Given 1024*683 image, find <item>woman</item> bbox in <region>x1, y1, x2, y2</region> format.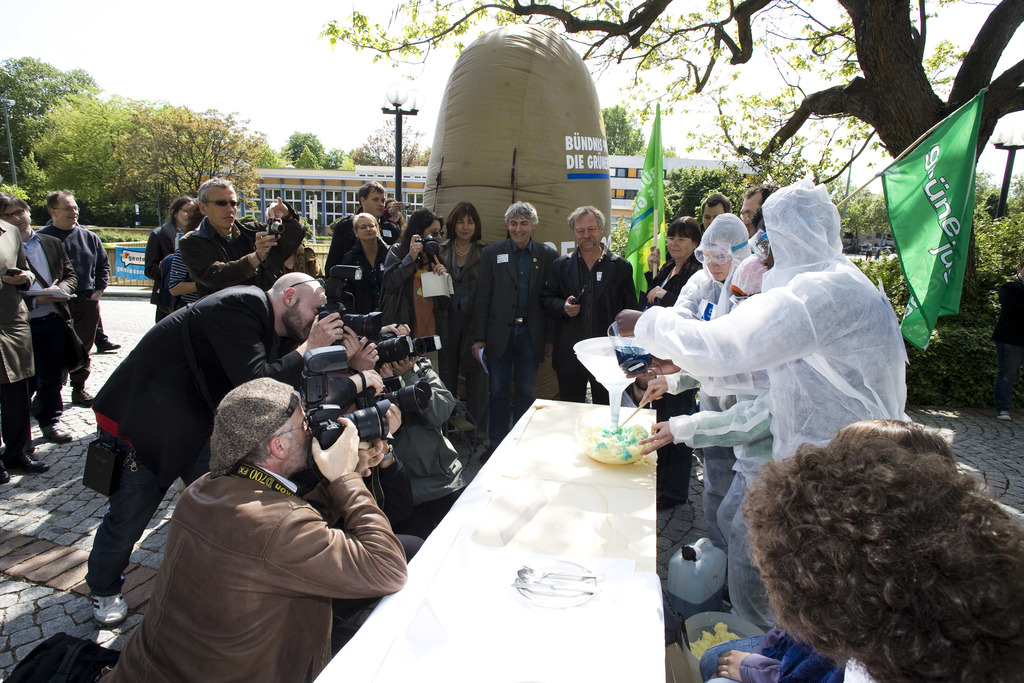
<region>147, 194, 197, 323</region>.
